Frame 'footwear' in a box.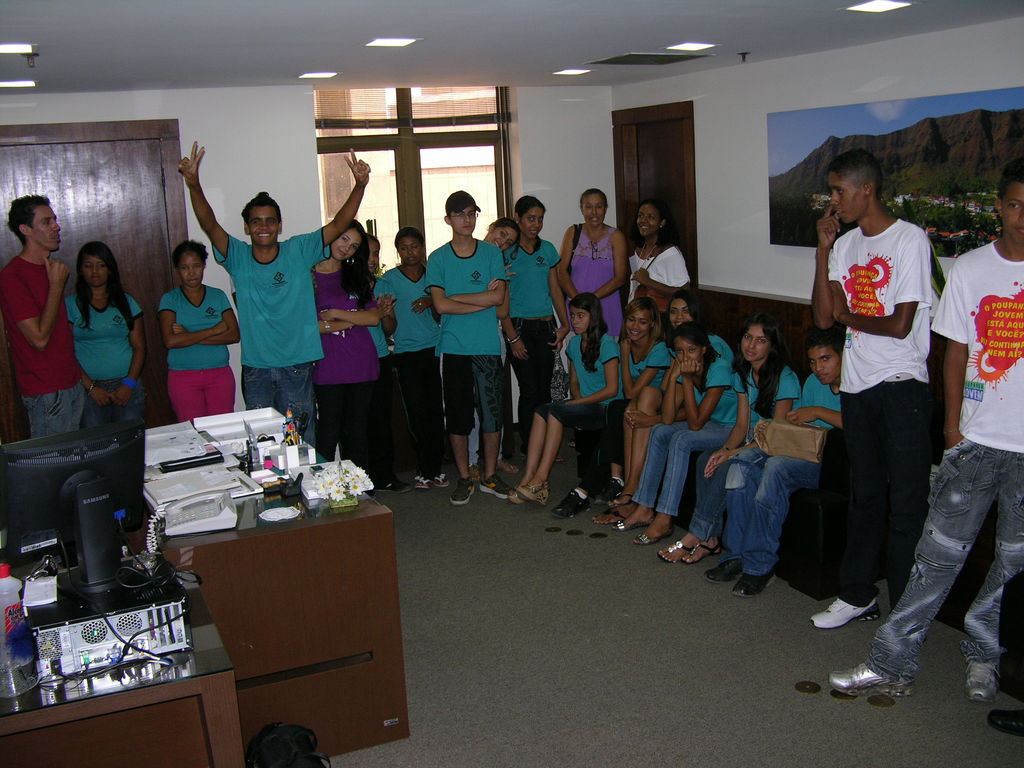
left=703, top=561, right=748, bottom=585.
